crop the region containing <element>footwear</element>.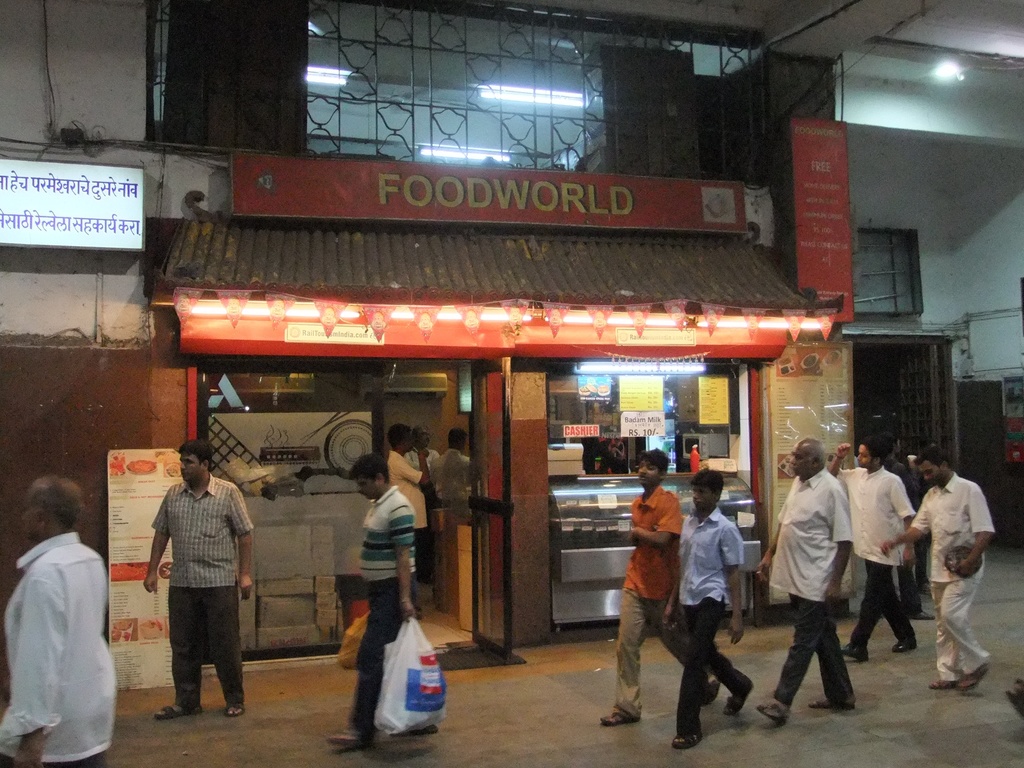
Crop region: [left=225, top=704, right=248, bottom=720].
